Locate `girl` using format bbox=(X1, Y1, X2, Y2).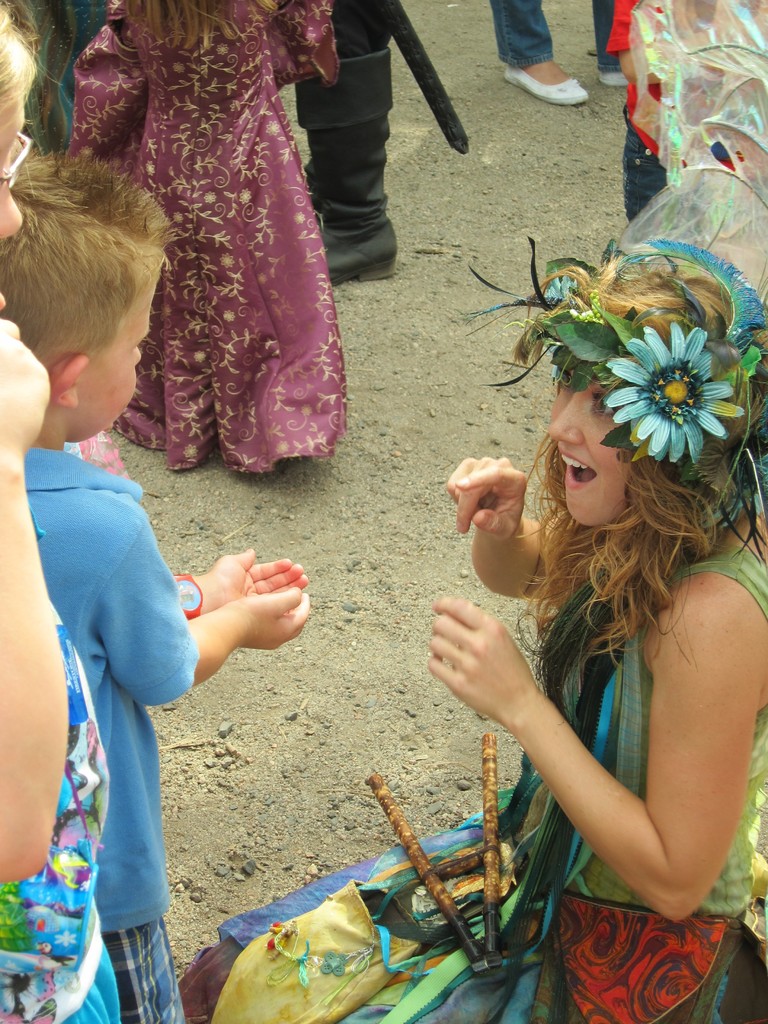
bbox=(166, 0, 767, 1023).
